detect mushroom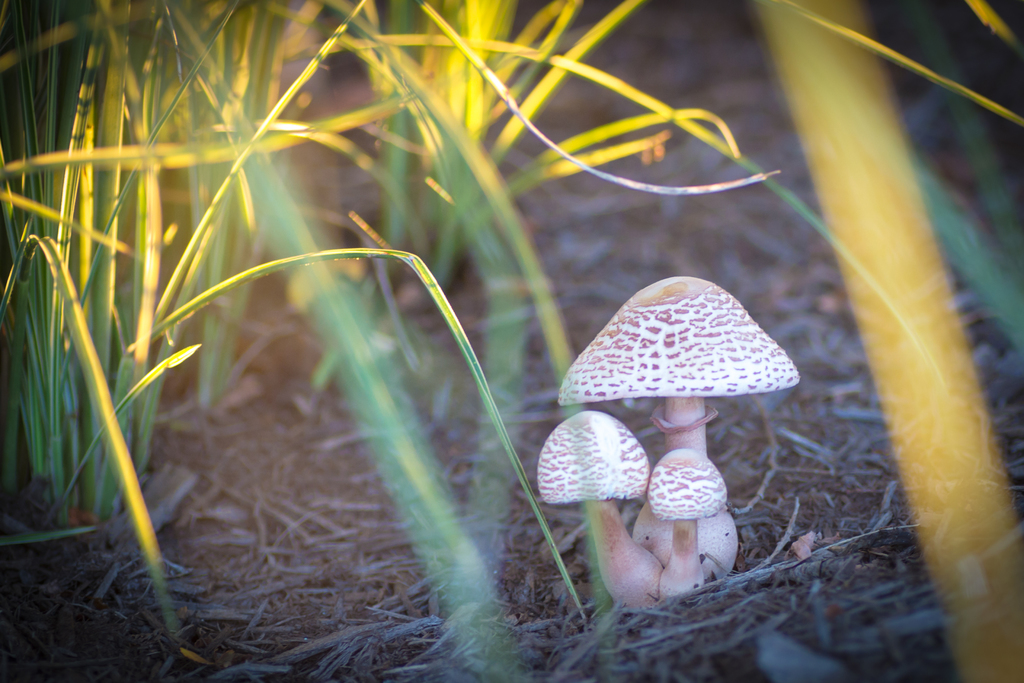
select_region(649, 448, 729, 604)
